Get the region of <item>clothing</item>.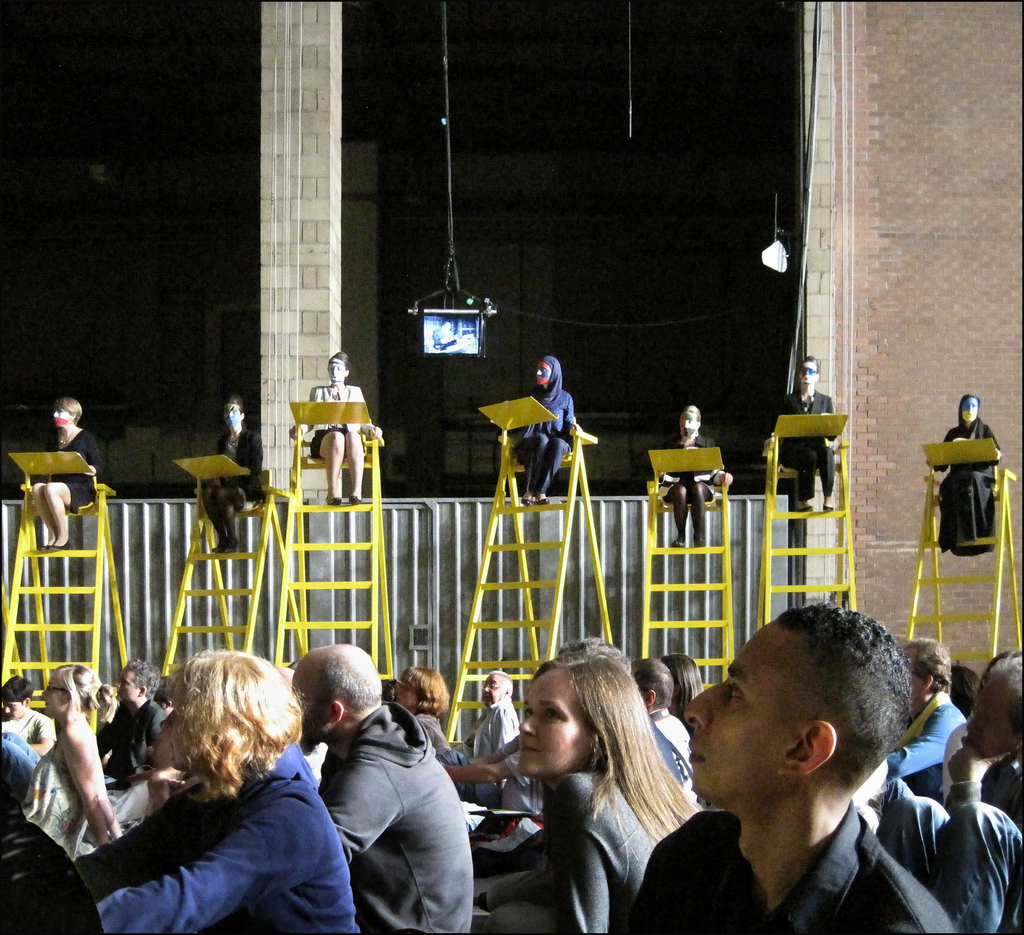
626,796,969,934.
